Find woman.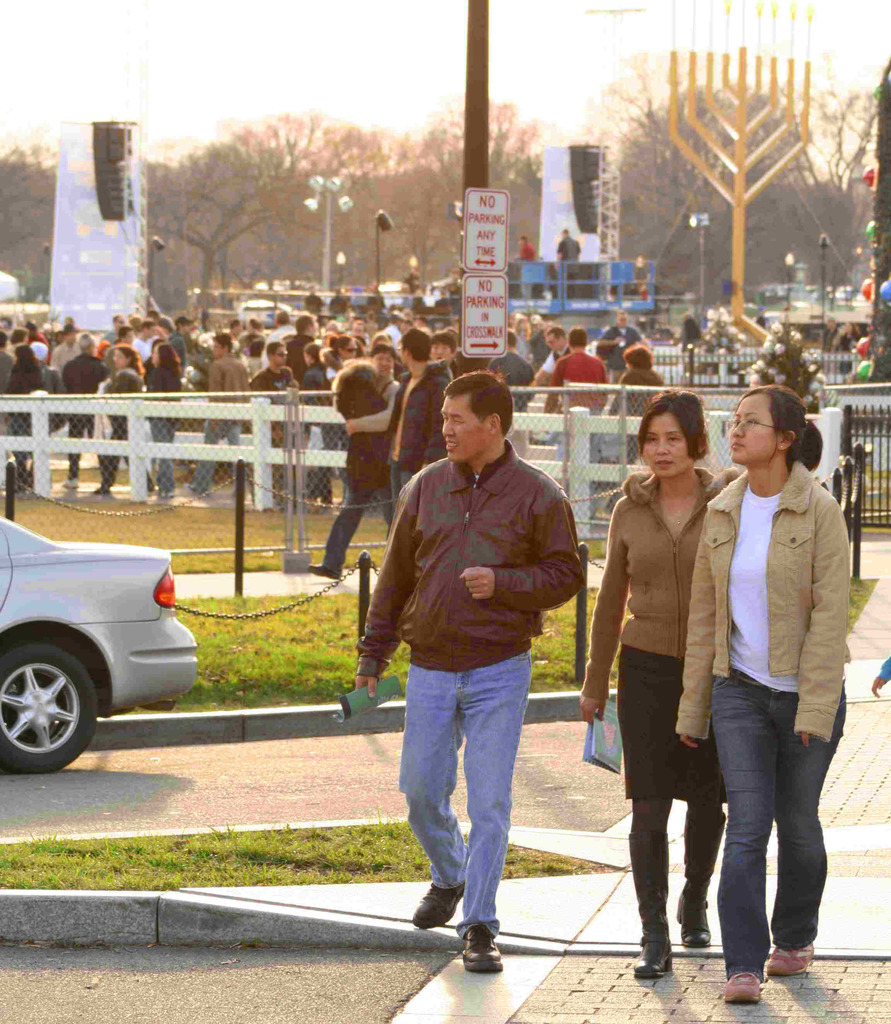
(582,381,726,982).
